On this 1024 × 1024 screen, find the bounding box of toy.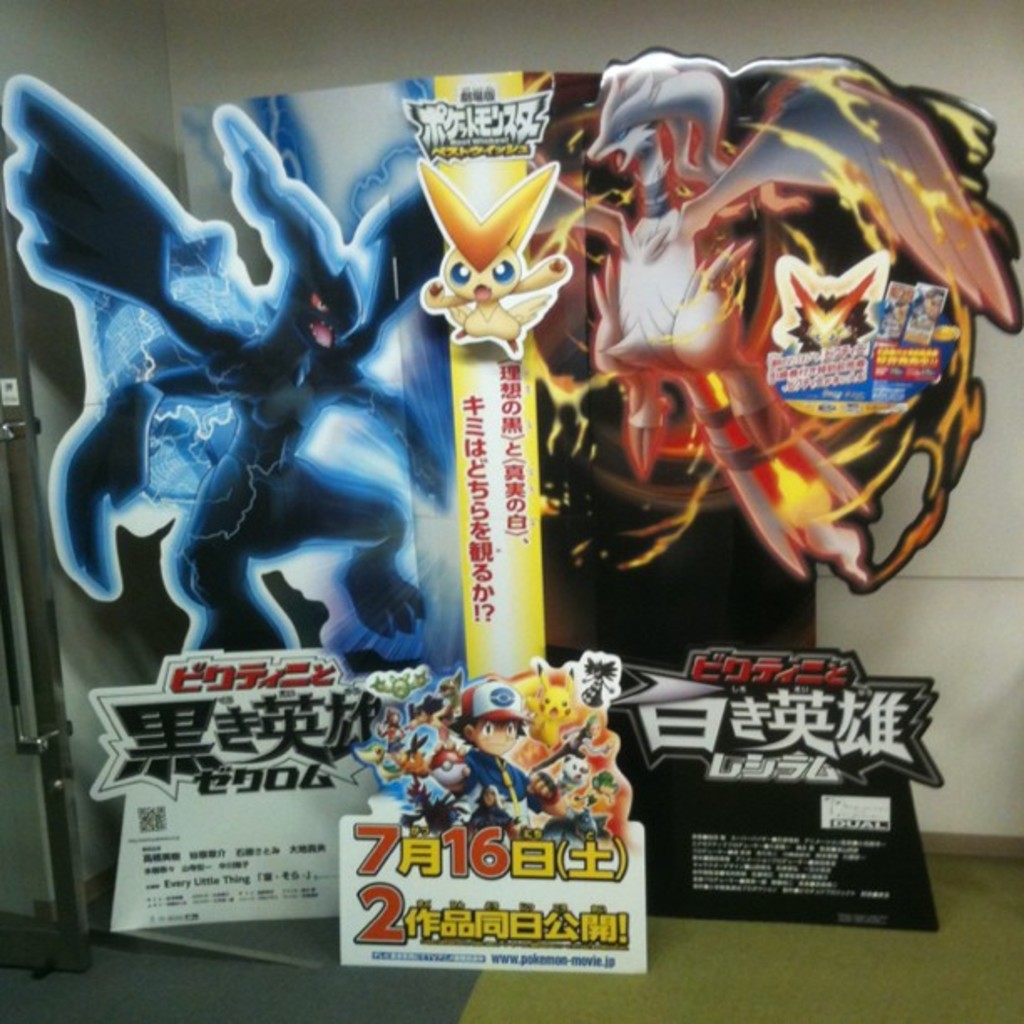
Bounding box: 417,156,574,365.
